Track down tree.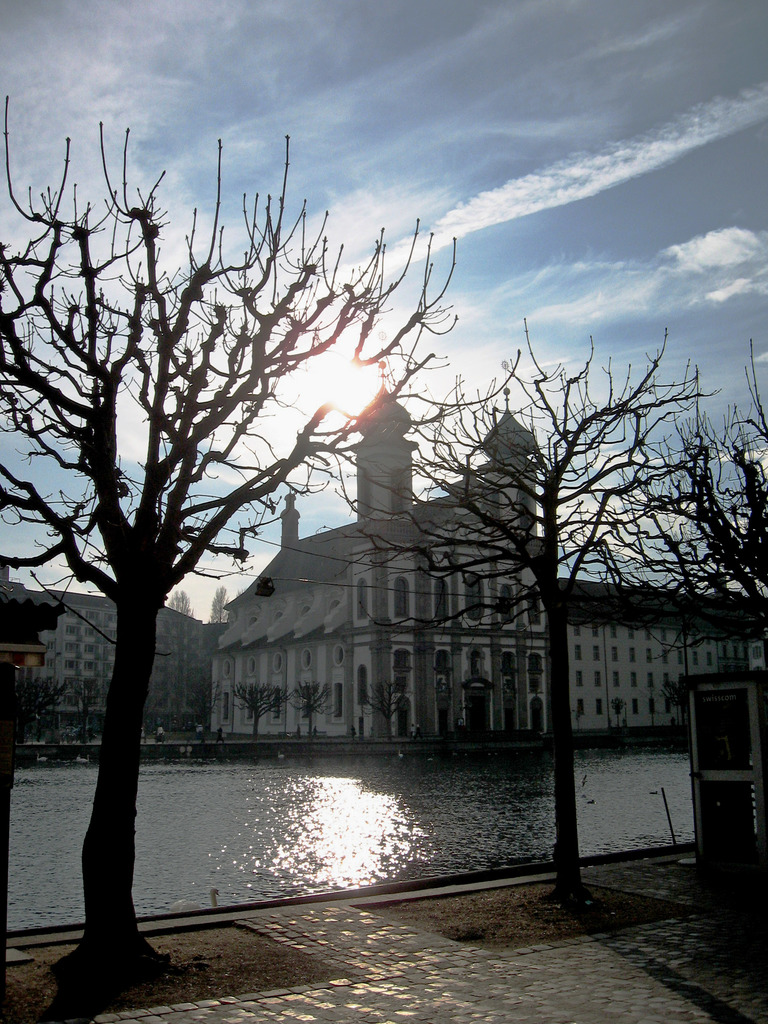
Tracked to 544,328,761,893.
